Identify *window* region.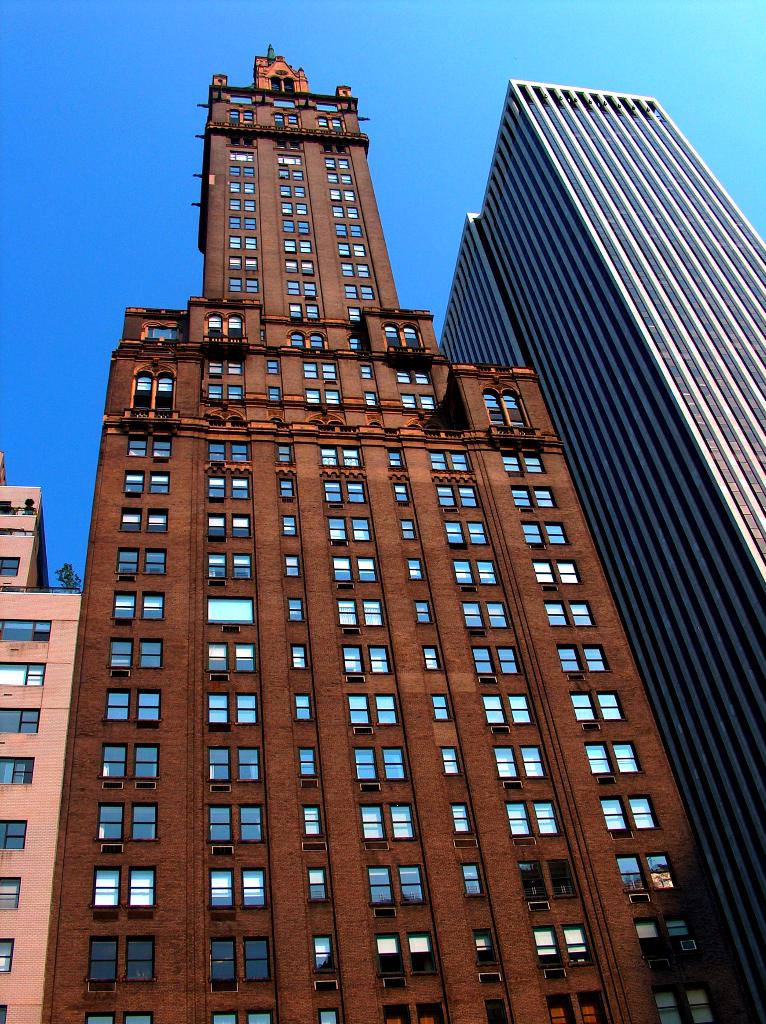
Region: {"left": 468, "top": 643, "right": 526, "bottom": 678}.
